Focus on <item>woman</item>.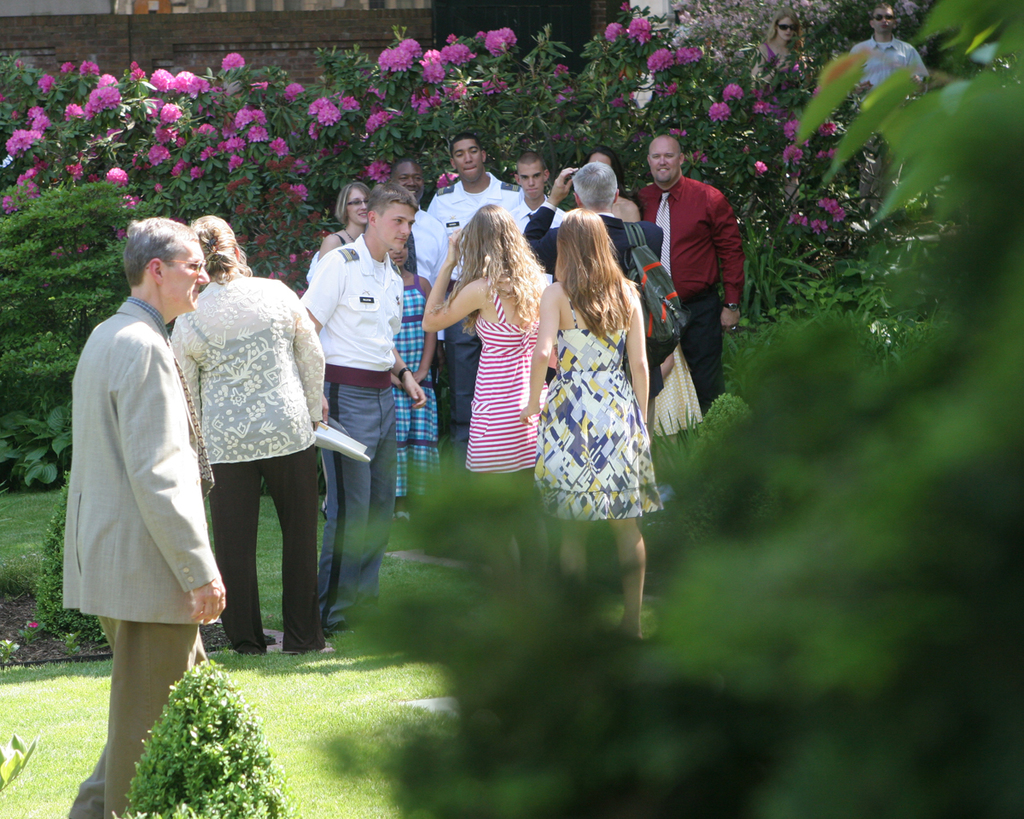
Focused at (left=423, top=197, right=544, bottom=503).
